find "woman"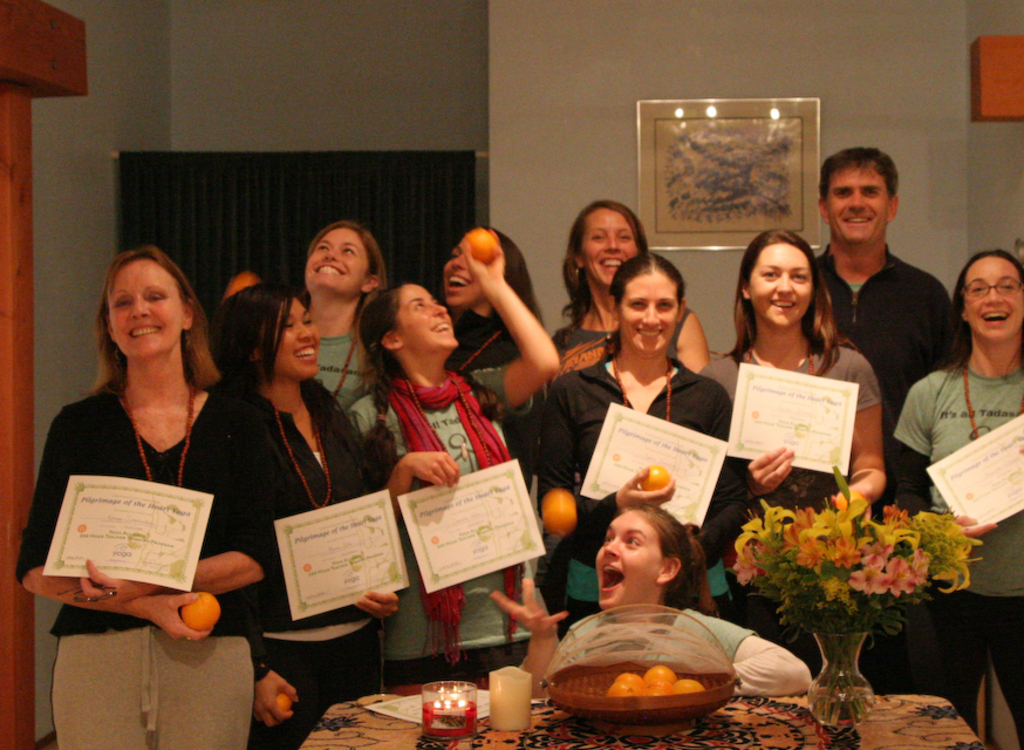
{"x1": 186, "y1": 286, "x2": 377, "y2": 749}
